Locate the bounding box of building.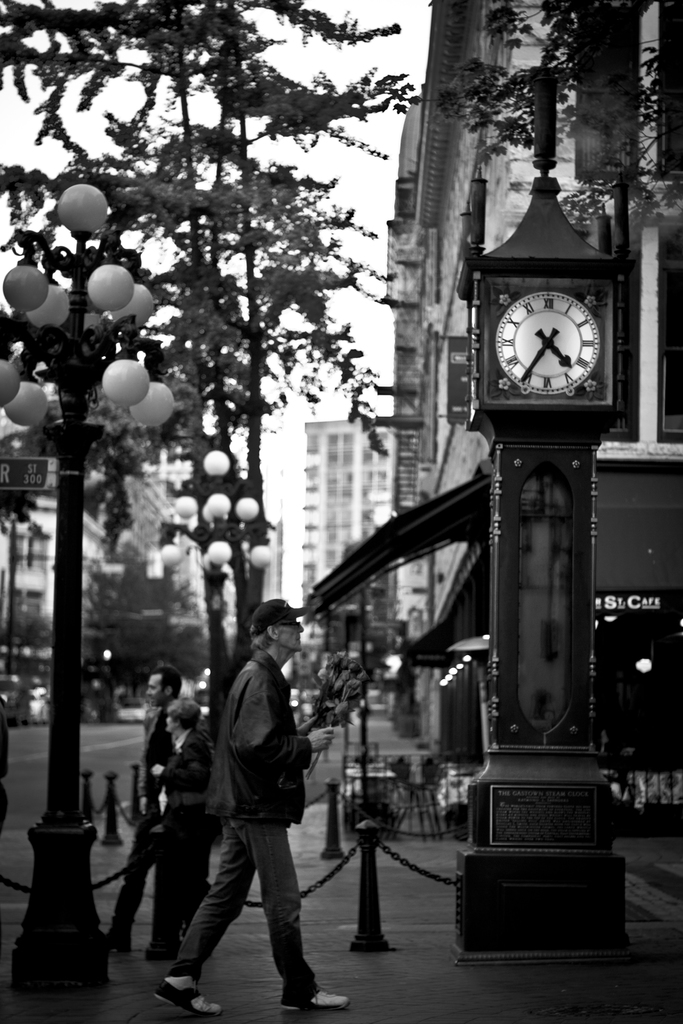
Bounding box: [0, 335, 189, 732].
